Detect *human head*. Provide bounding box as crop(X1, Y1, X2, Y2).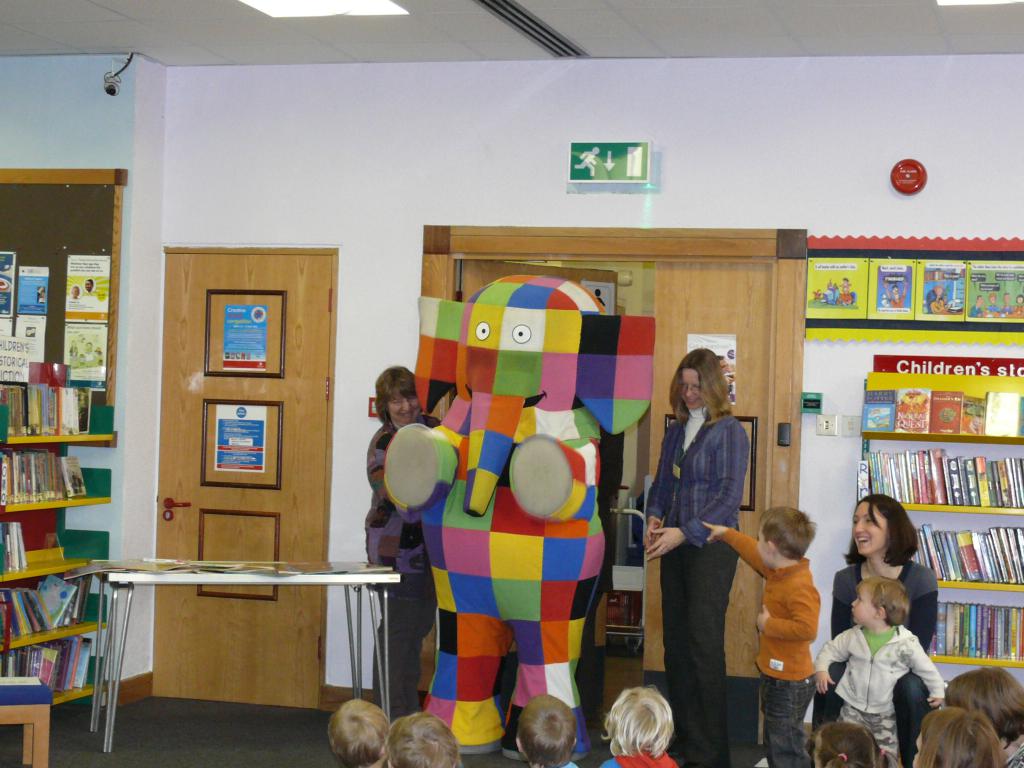
crop(851, 573, 909, 630).
